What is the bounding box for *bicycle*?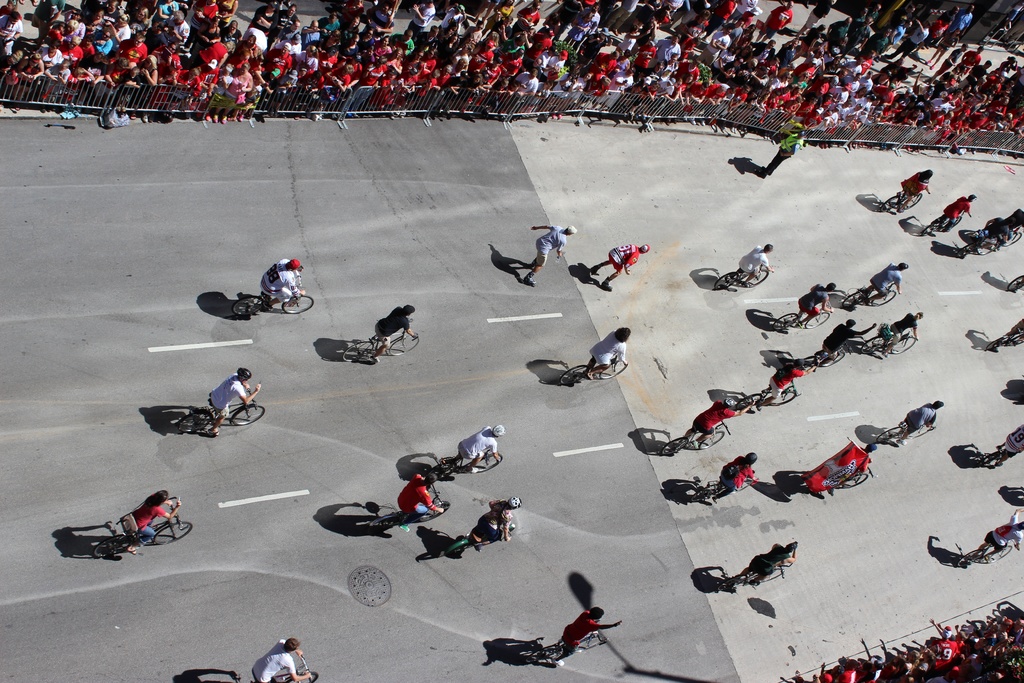
x1=432, y1=443, x2=504, y2=481.
